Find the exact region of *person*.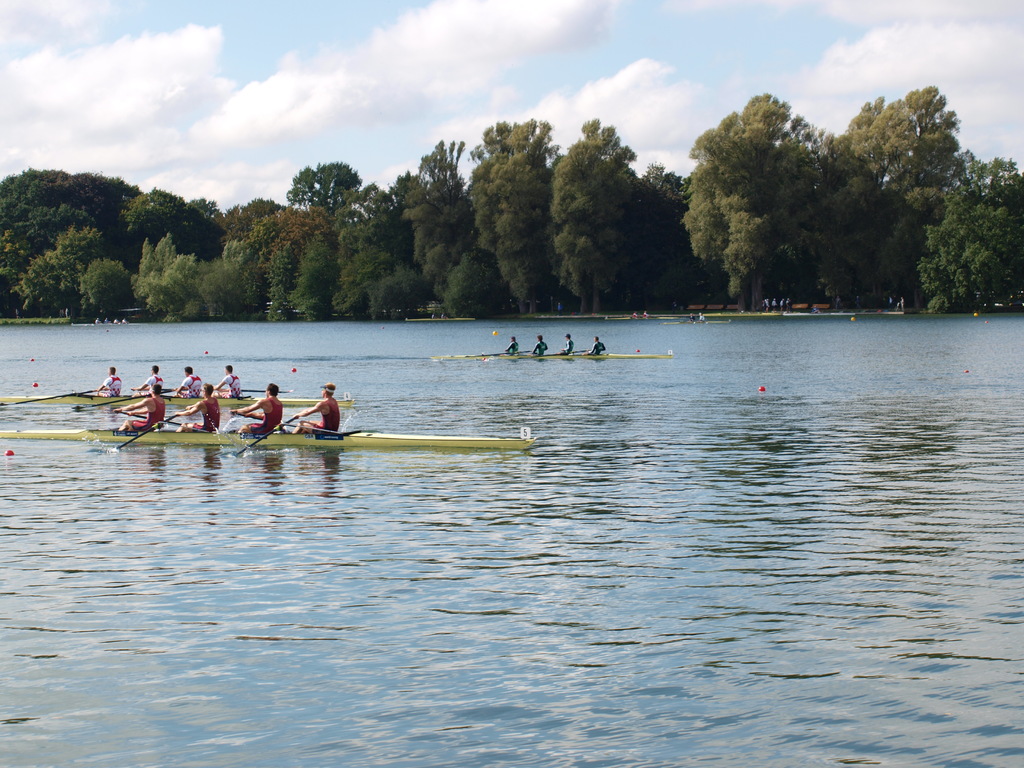
Exact region: x1=97 y1=365 x2=123 y2=396.
